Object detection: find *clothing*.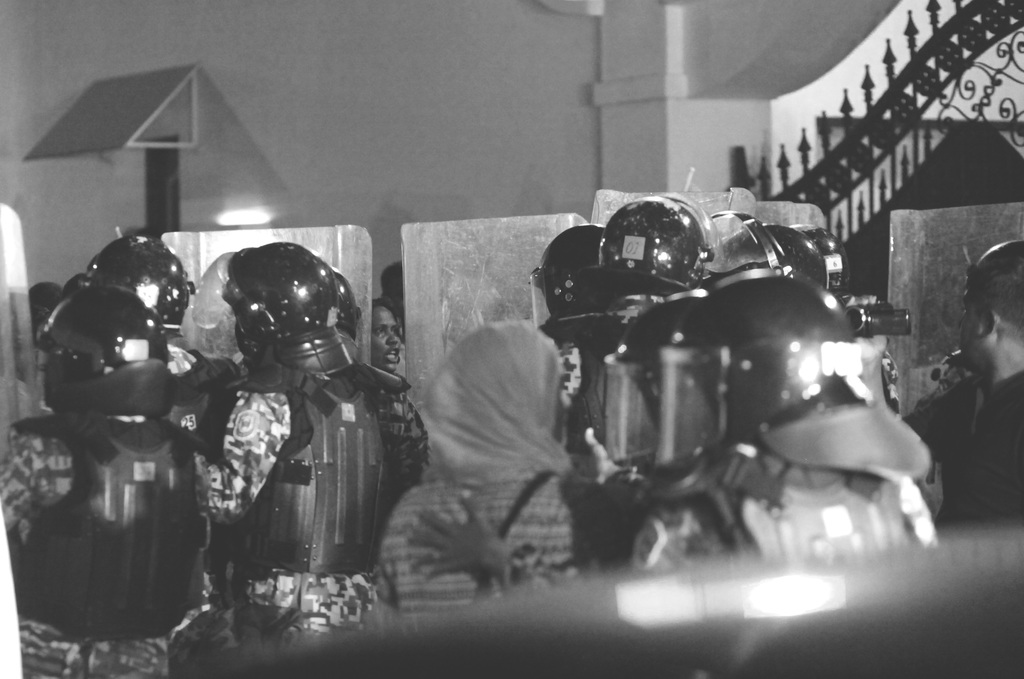
l=632, t=465, r=939, b=570.
